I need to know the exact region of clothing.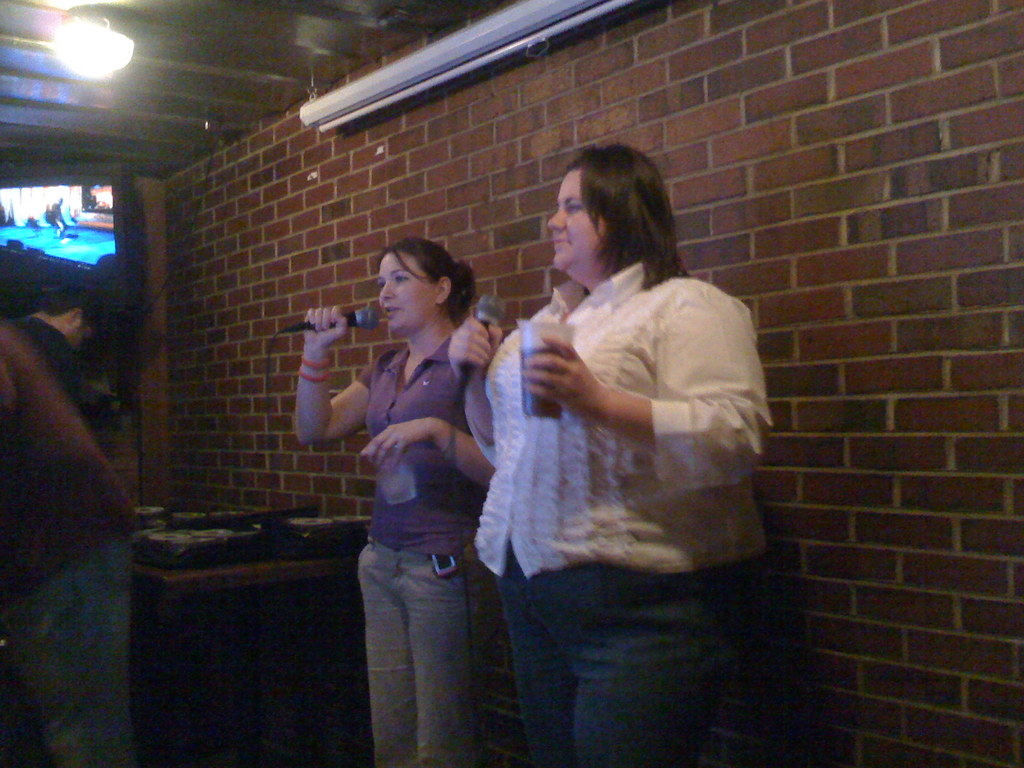
Region: region(465, 211, 780, 670).
